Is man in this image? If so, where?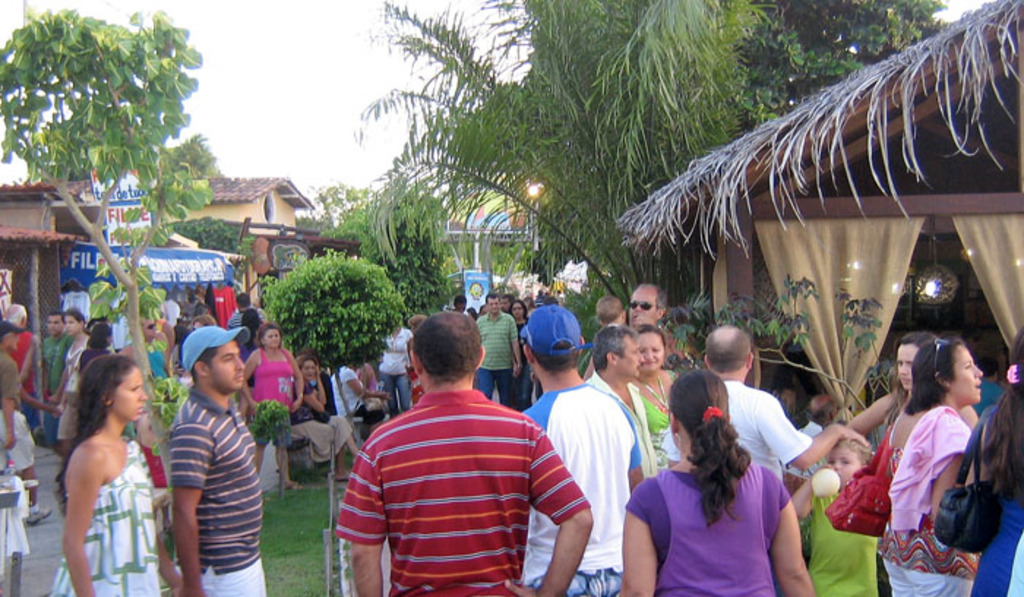
Yes, at select_region(331, 309, 565, 587).
